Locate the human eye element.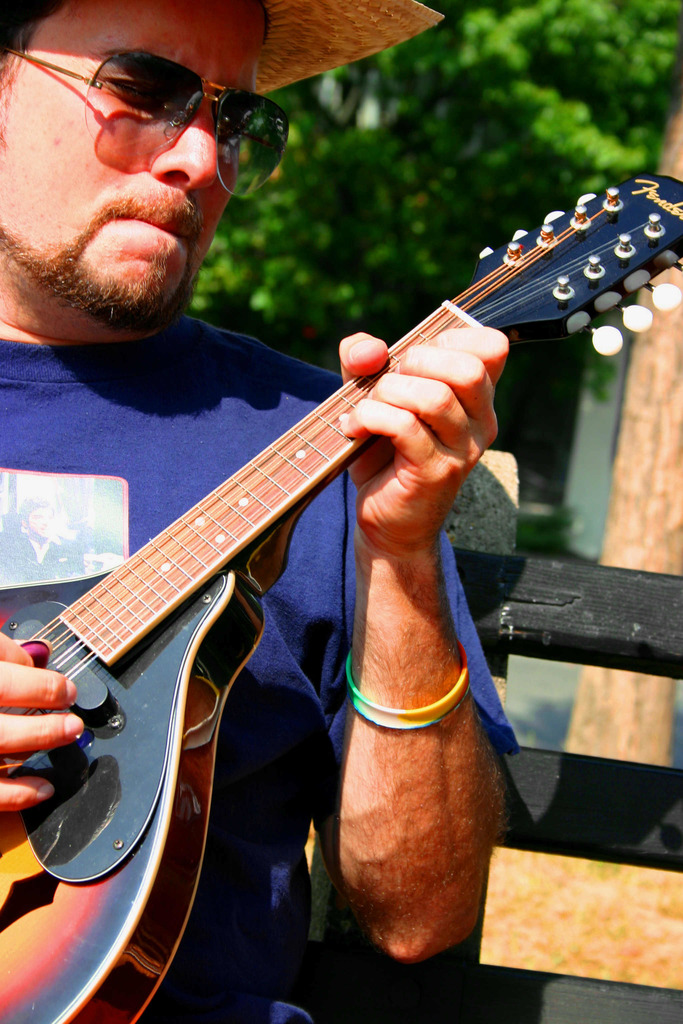
Element bbox: 106/73/181/106.
